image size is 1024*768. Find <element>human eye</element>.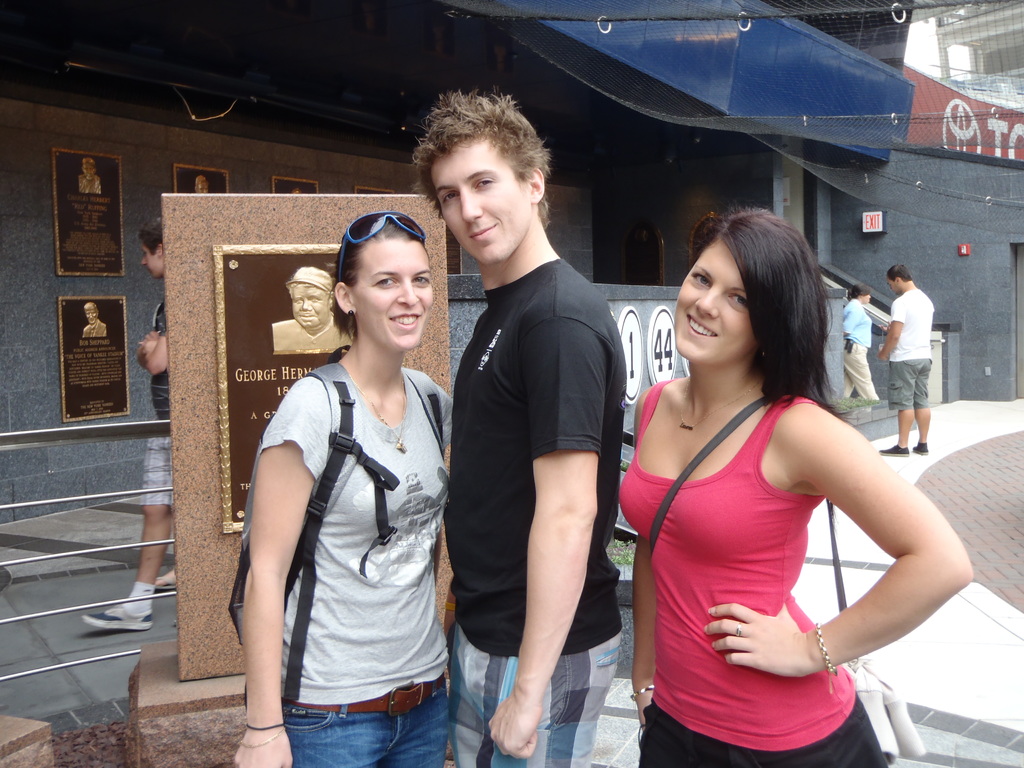
select_region(723, 291, 748, 308).
